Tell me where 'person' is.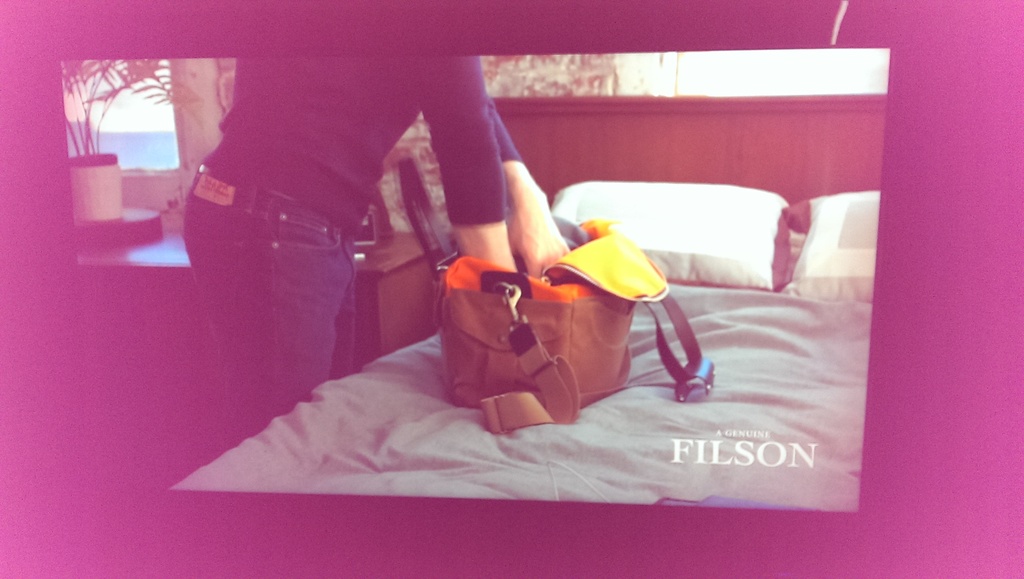
'person' is at pyautogui.locateOnScreen(177, 56, 573, 442).
